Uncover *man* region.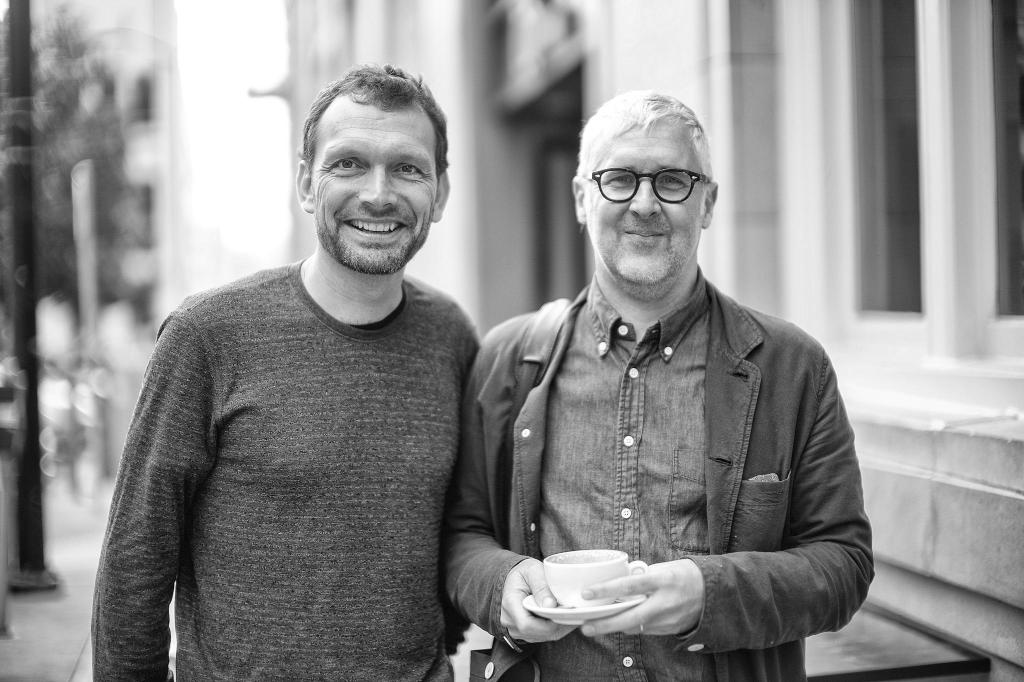
Uncovered: x1=434, y1=87, x2=881, y2=660.
